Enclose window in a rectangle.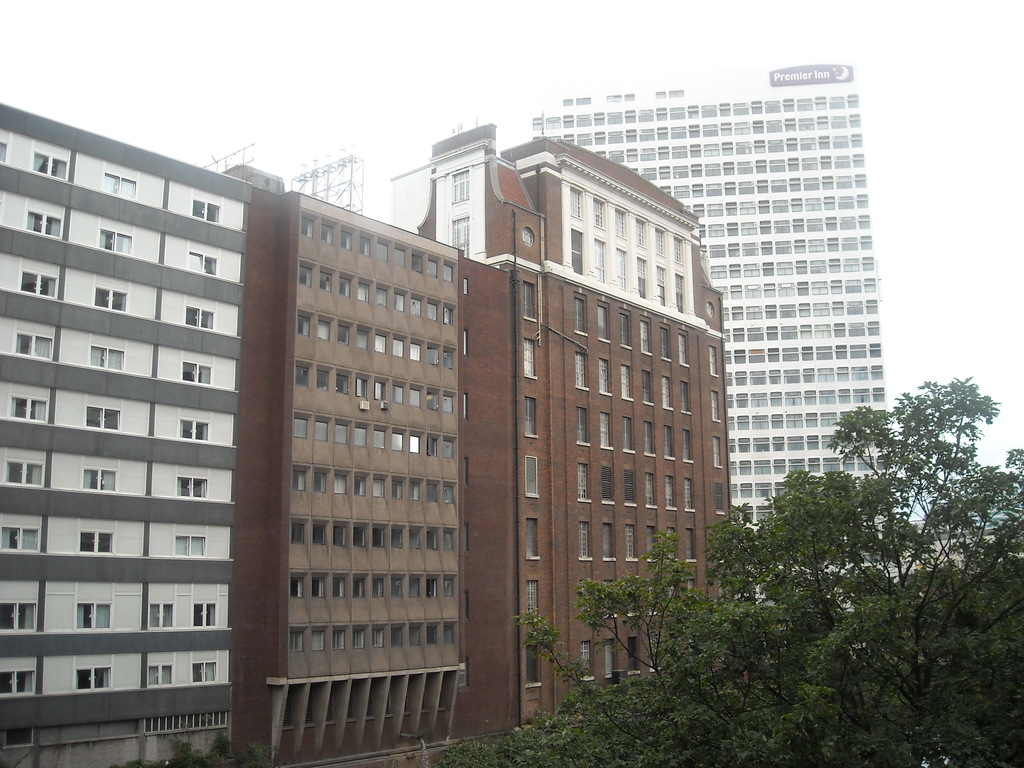
box(618, 246, 627, 289).
